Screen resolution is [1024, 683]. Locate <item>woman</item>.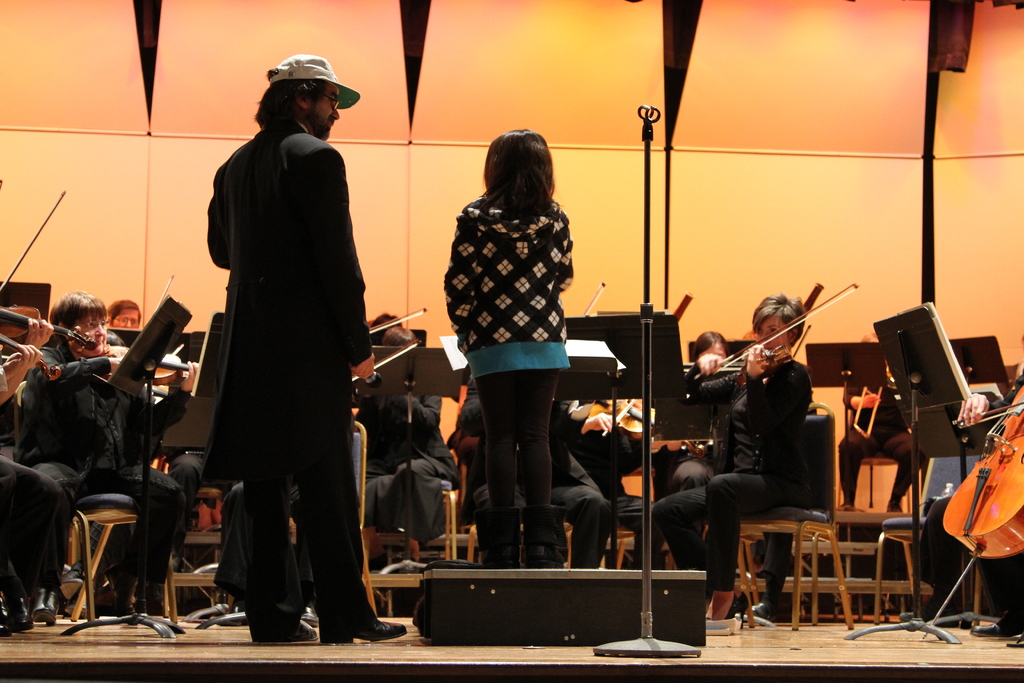
locate(350, 322, 460, 570).
